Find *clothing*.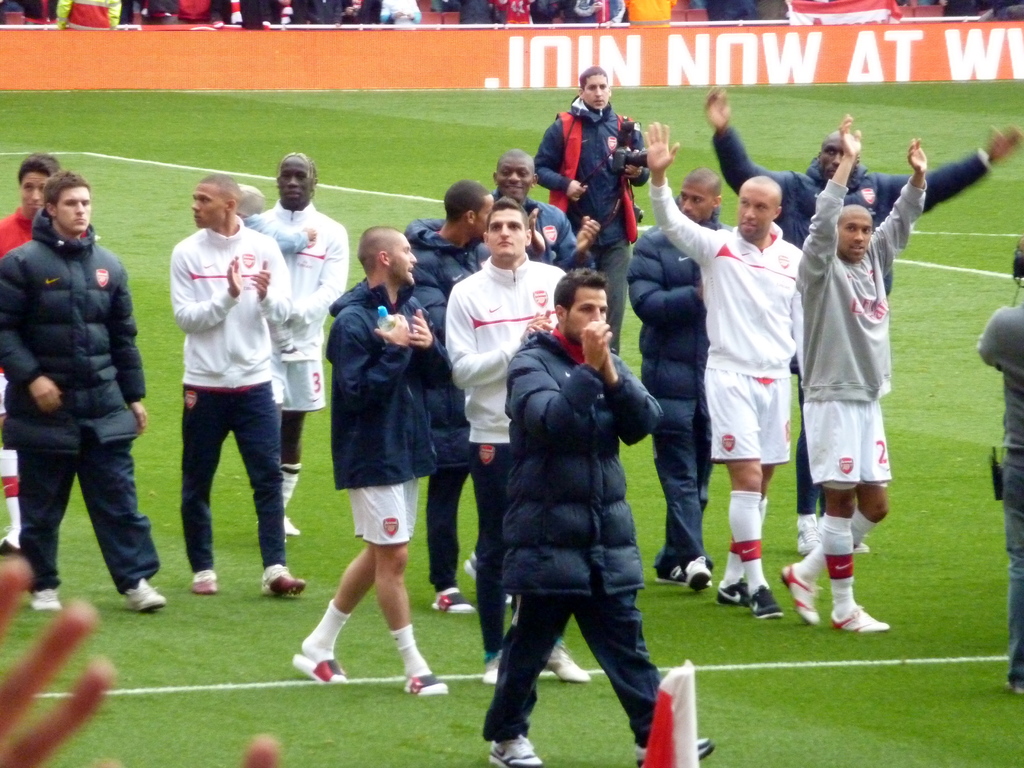
(239,195,348,417).
